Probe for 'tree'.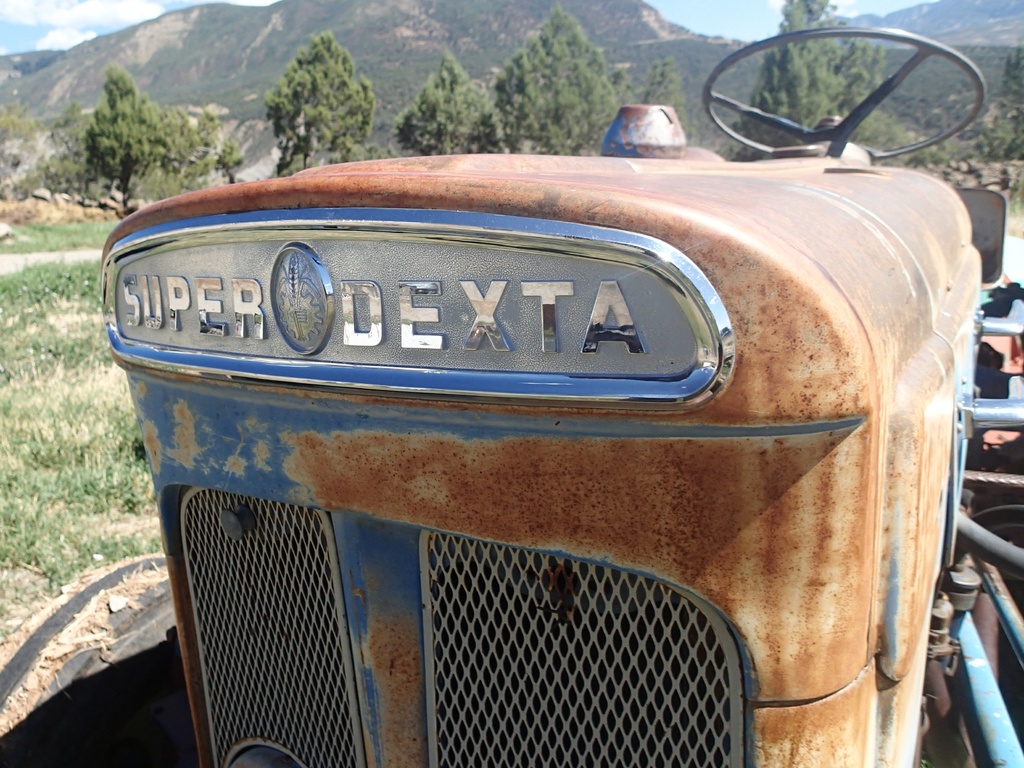
Probe result: detection(28, 50, 243, 220).
